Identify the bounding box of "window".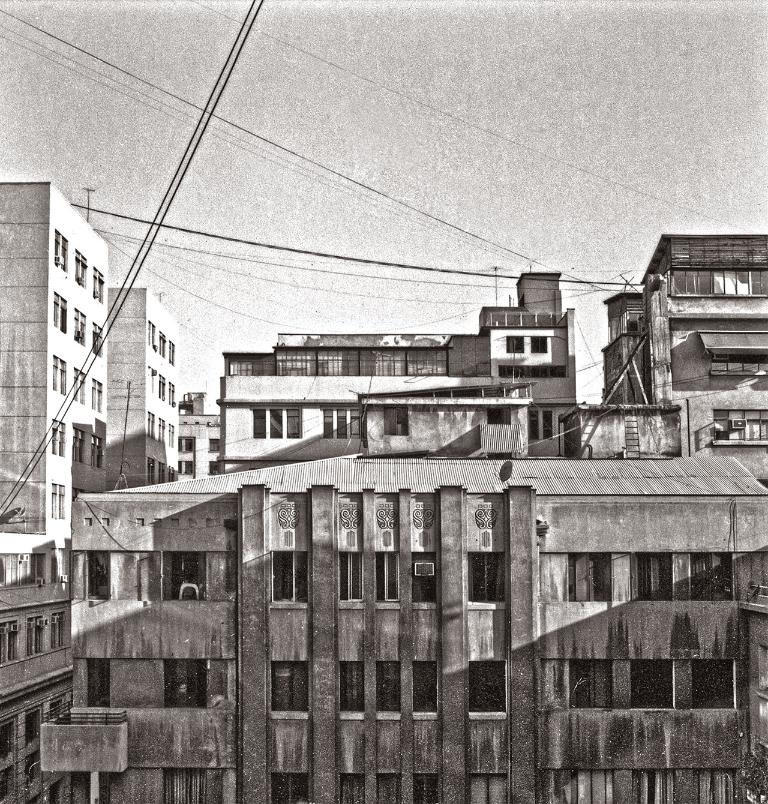
bbox=(506, 336, 526, 355).
